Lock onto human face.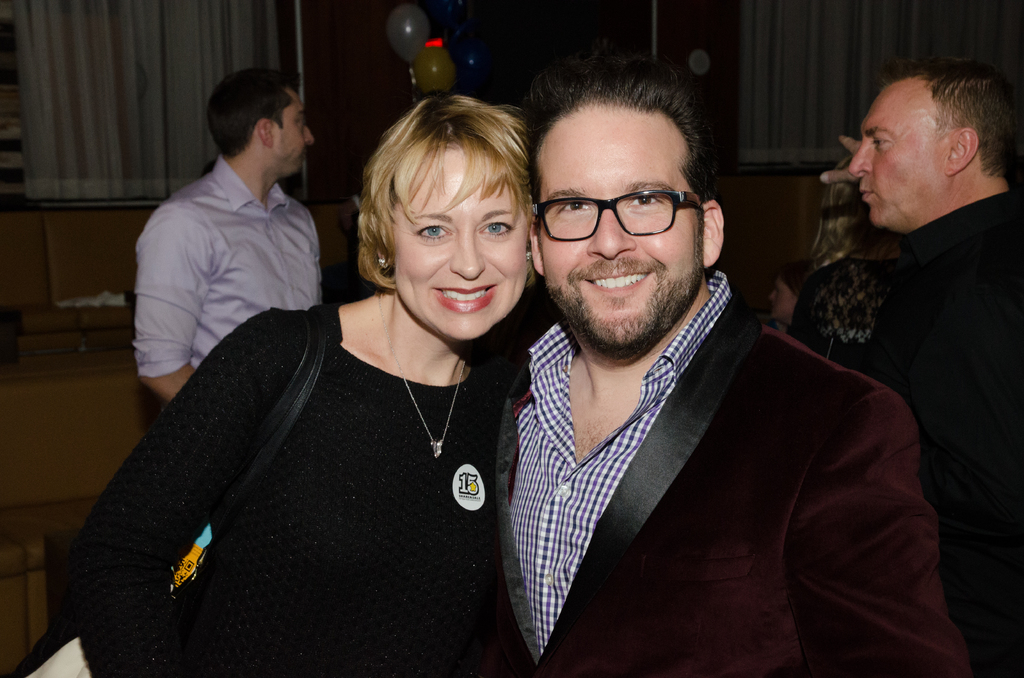
Locked: [395, 147, 529, 341].
